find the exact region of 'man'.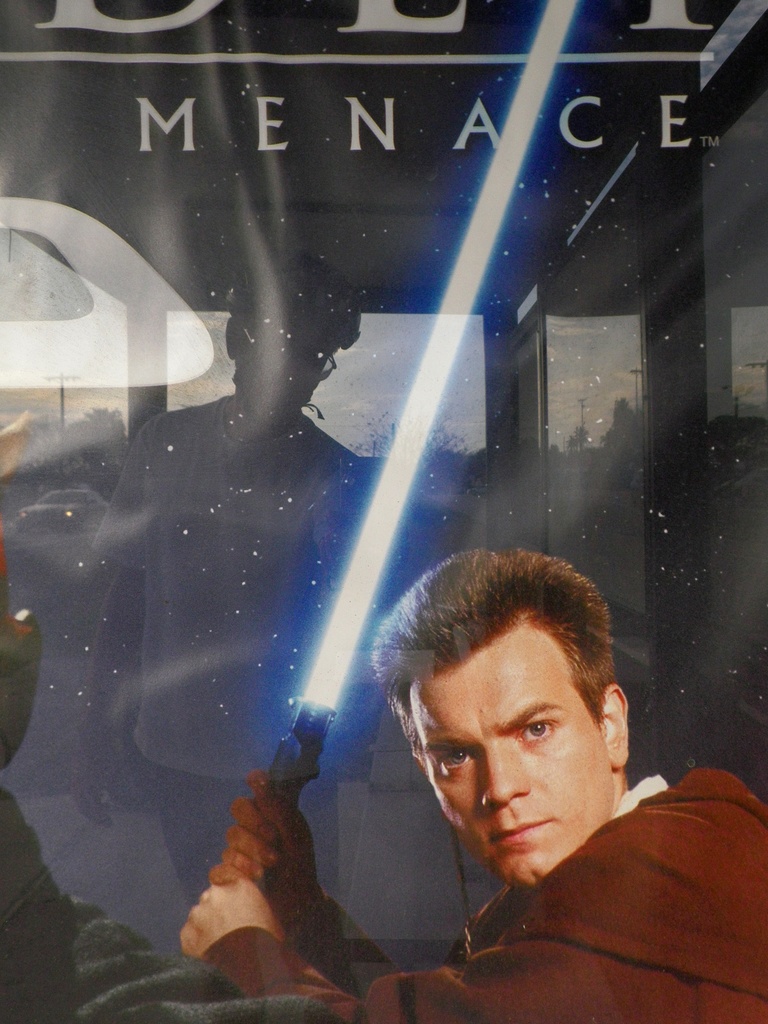
Exact region: x1=183 y1=545 x2=767 y2=1023.
